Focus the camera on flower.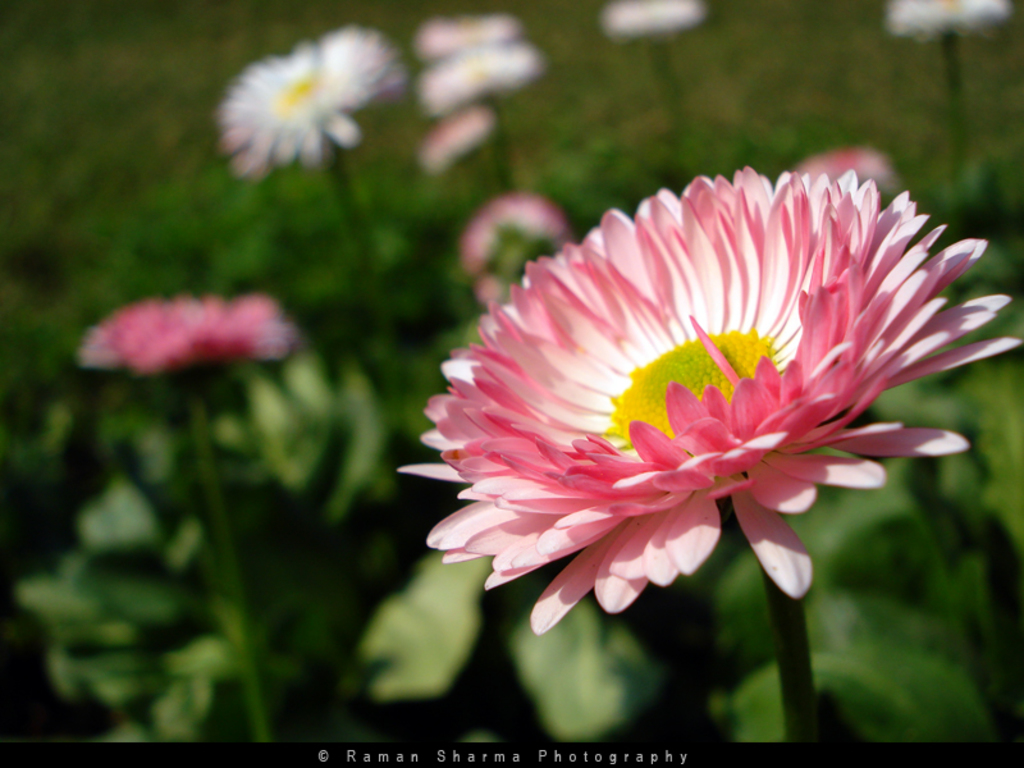
Focus region: [216, 20, 402, 183].
